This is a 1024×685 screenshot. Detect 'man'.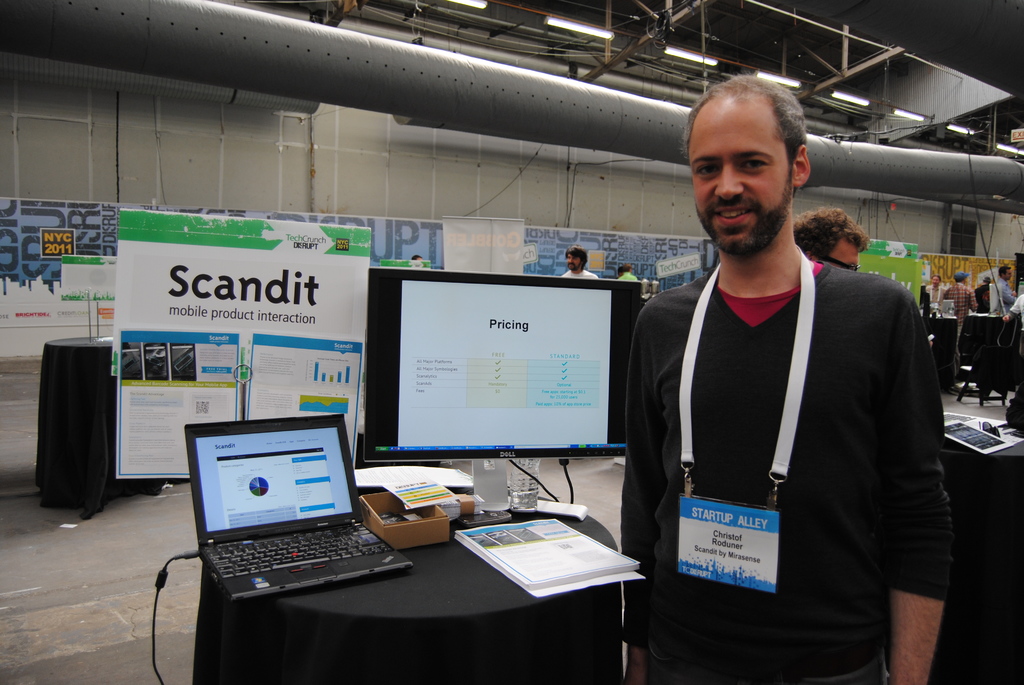
(x1=559, y1=246, x2=603, y2=287).
